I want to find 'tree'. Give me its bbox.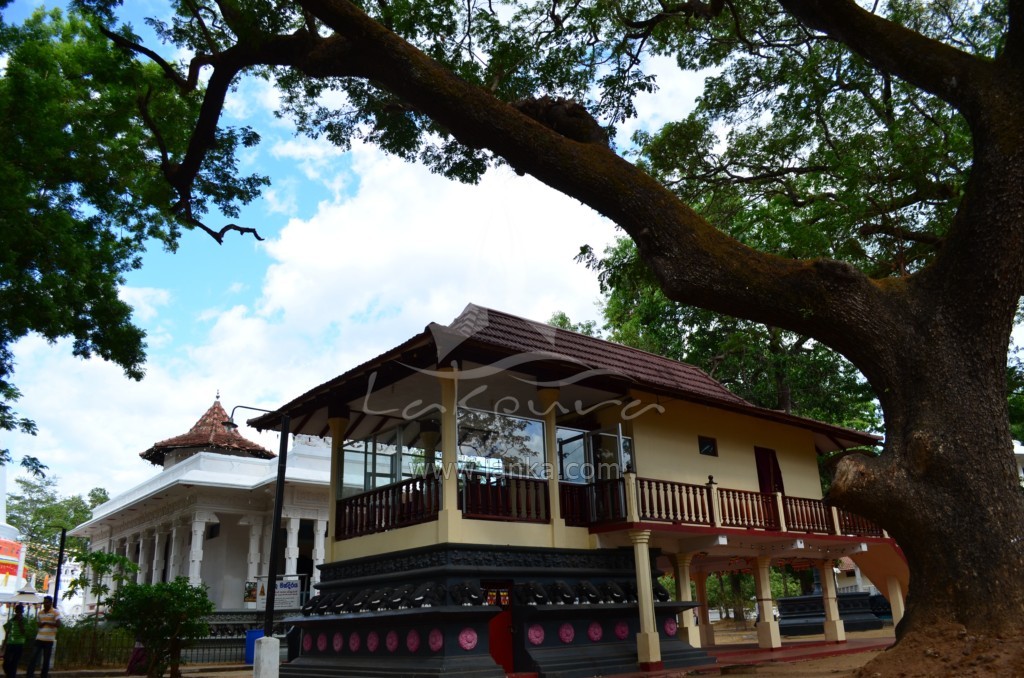
detection(89, 481, 112, 505).
